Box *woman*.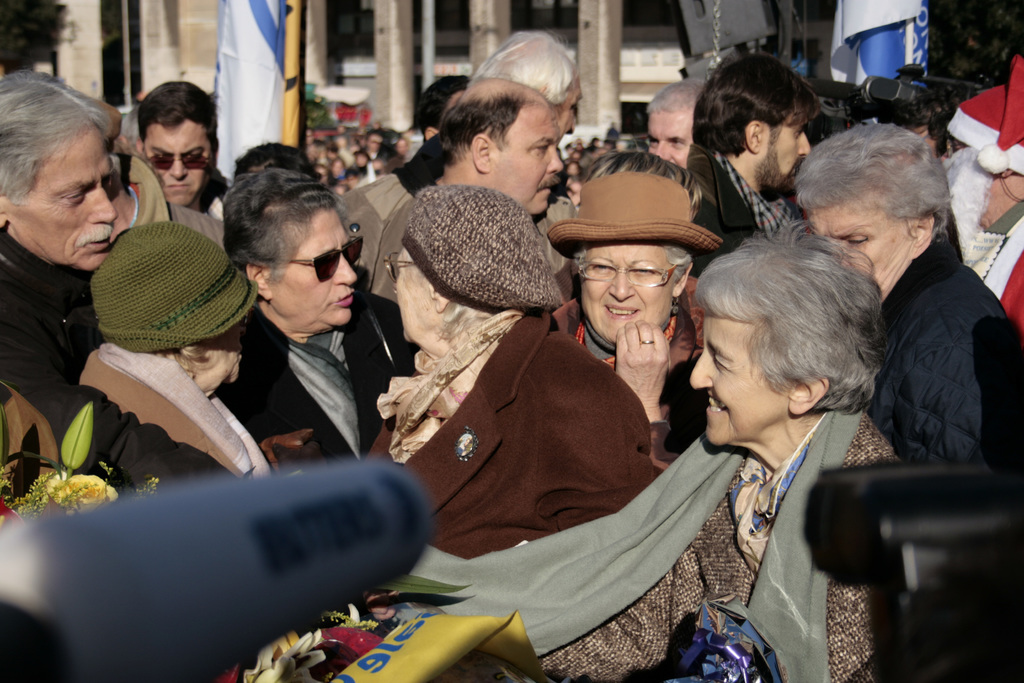
crop(362, 183, 661, 561).
